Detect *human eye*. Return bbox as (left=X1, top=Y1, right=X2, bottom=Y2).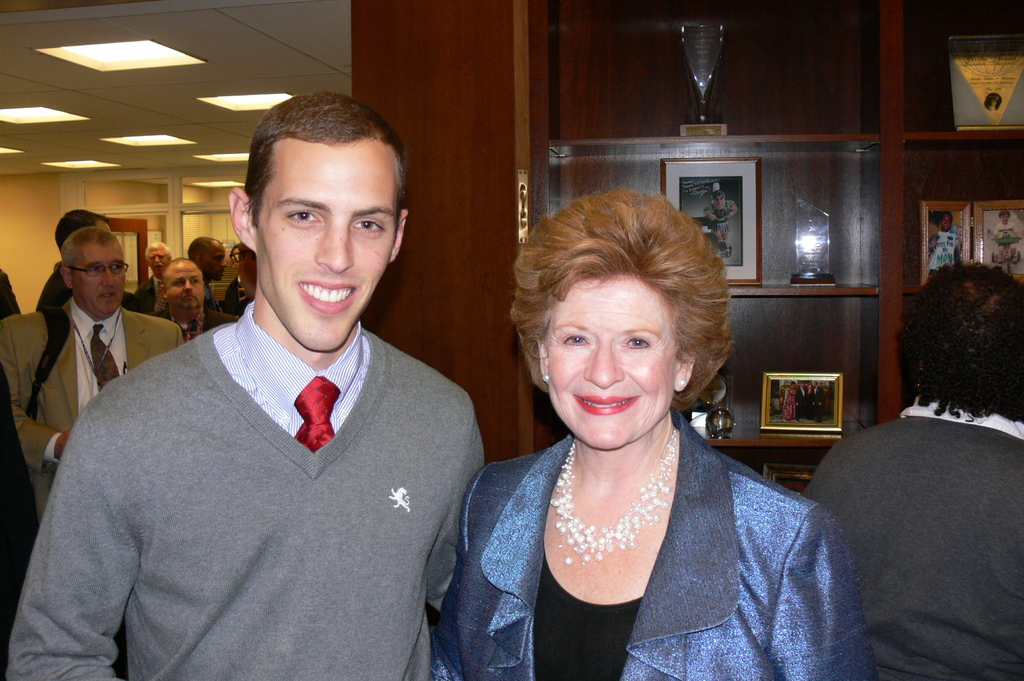
(left=621, top=331, right=652, bottom=352).
